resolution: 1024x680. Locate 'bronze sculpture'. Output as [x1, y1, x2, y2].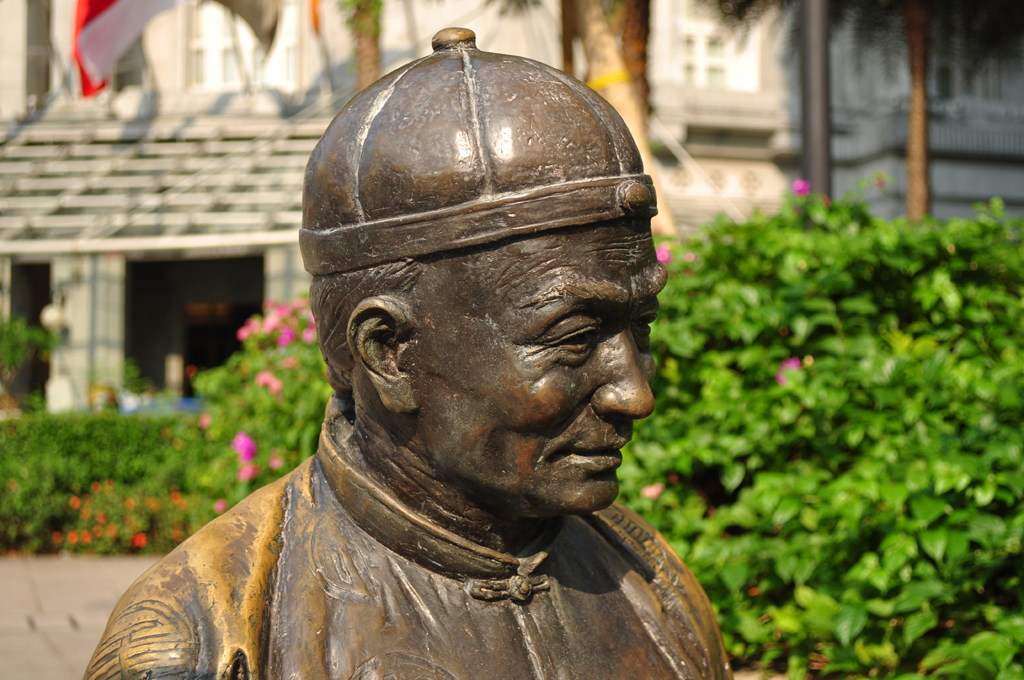
[134, 26, 730, 679].
